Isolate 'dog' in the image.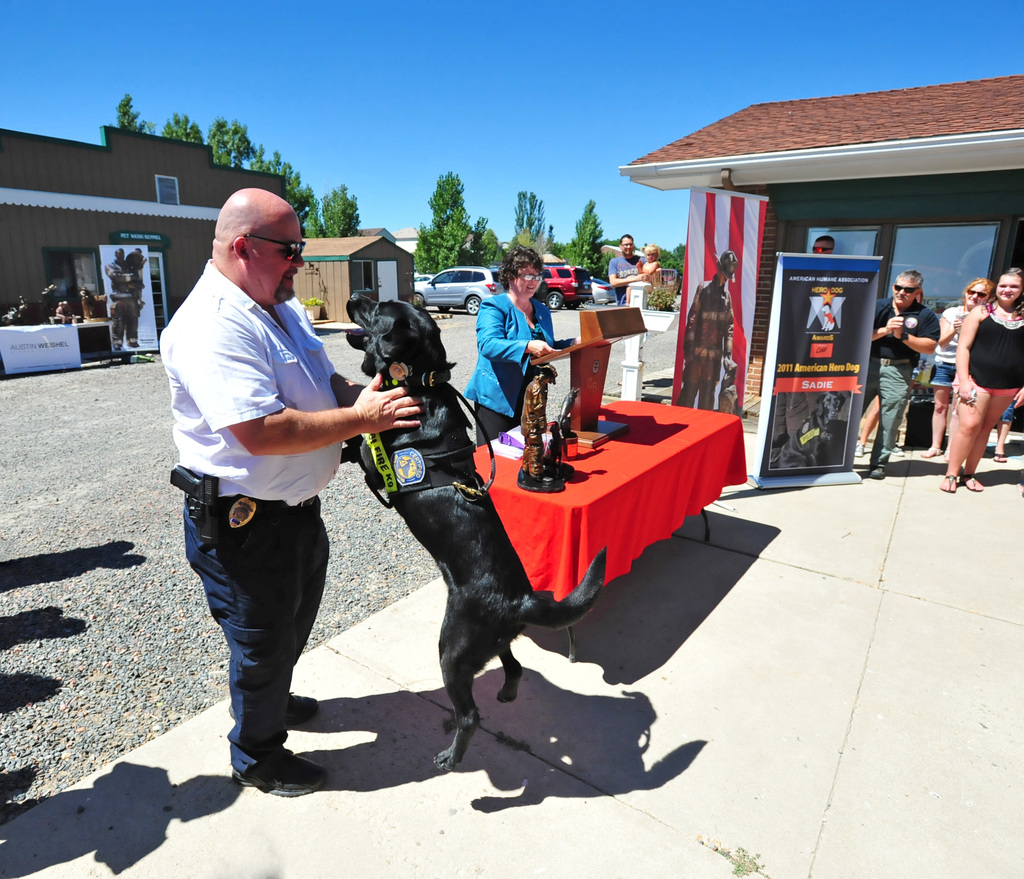
Isolated region: bbox=(127, 248, 151, 316).
